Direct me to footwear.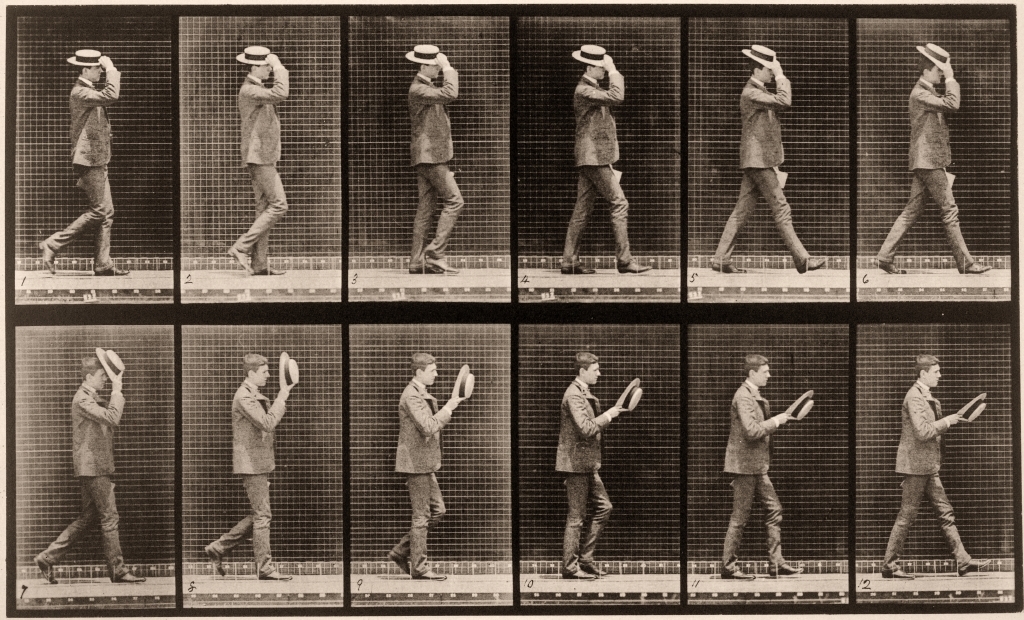
Direction: left=417, top=263, right=436, bottom=276.
